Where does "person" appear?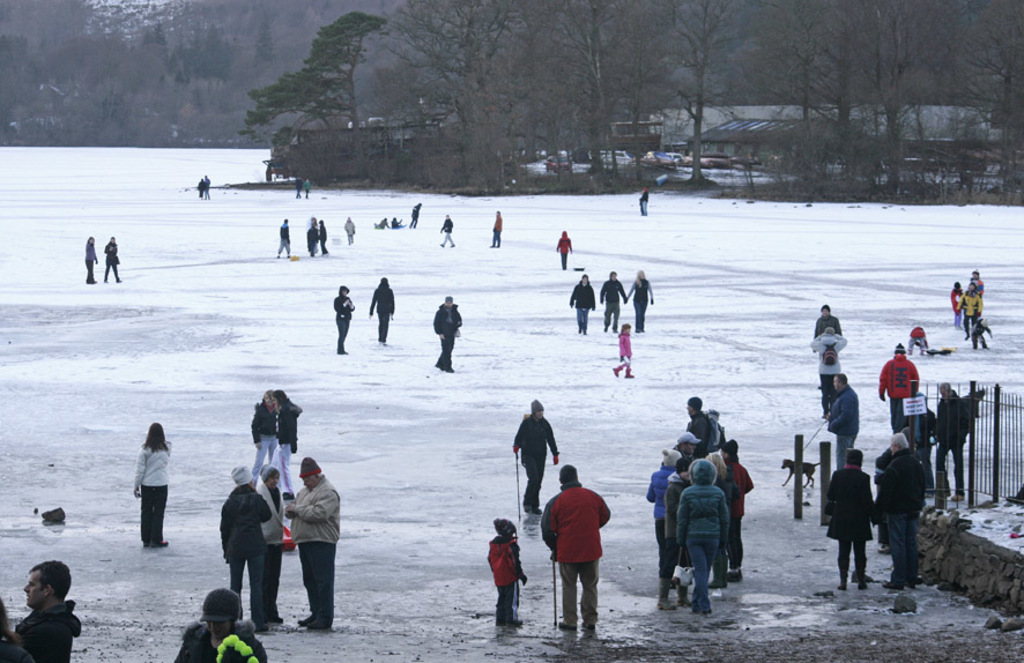
Appears at rect(624, 261, 656, 332).
